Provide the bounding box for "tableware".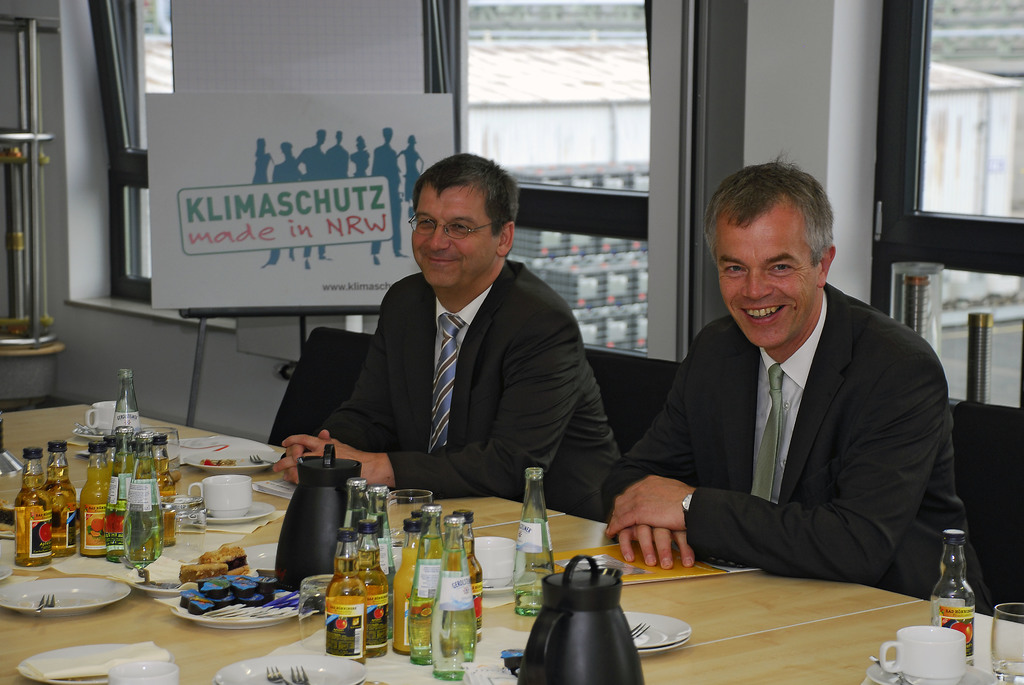
bbox=(621, 608, 695, 654).
